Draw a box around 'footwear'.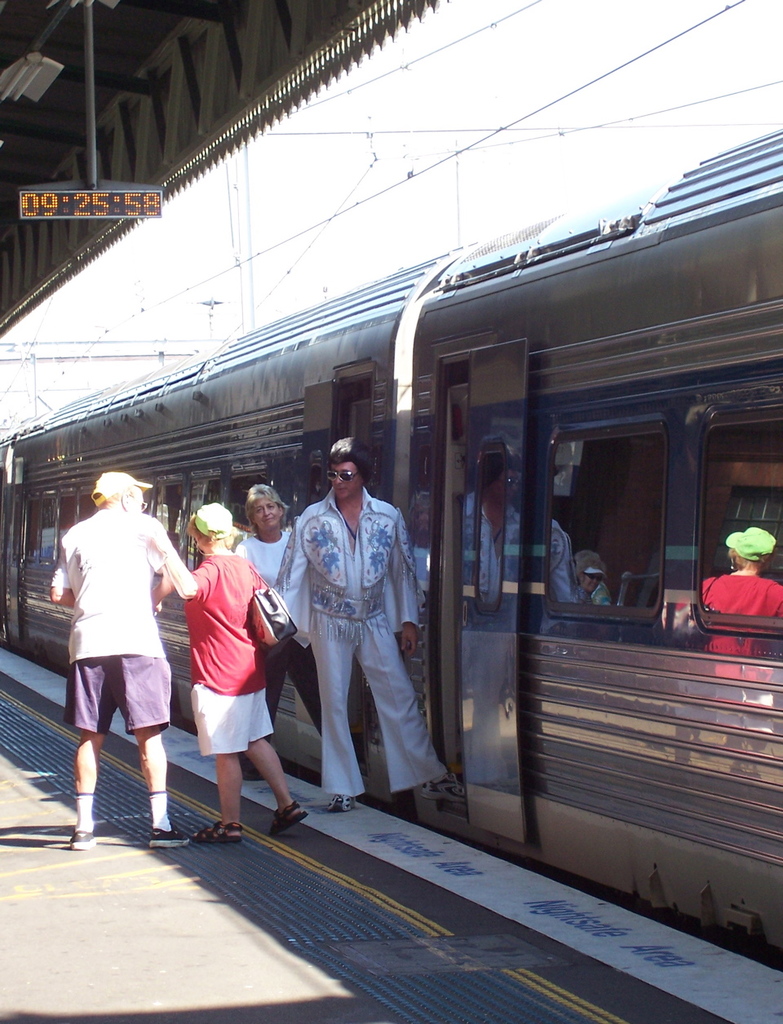
BBox(67, 825, 102, 849).
